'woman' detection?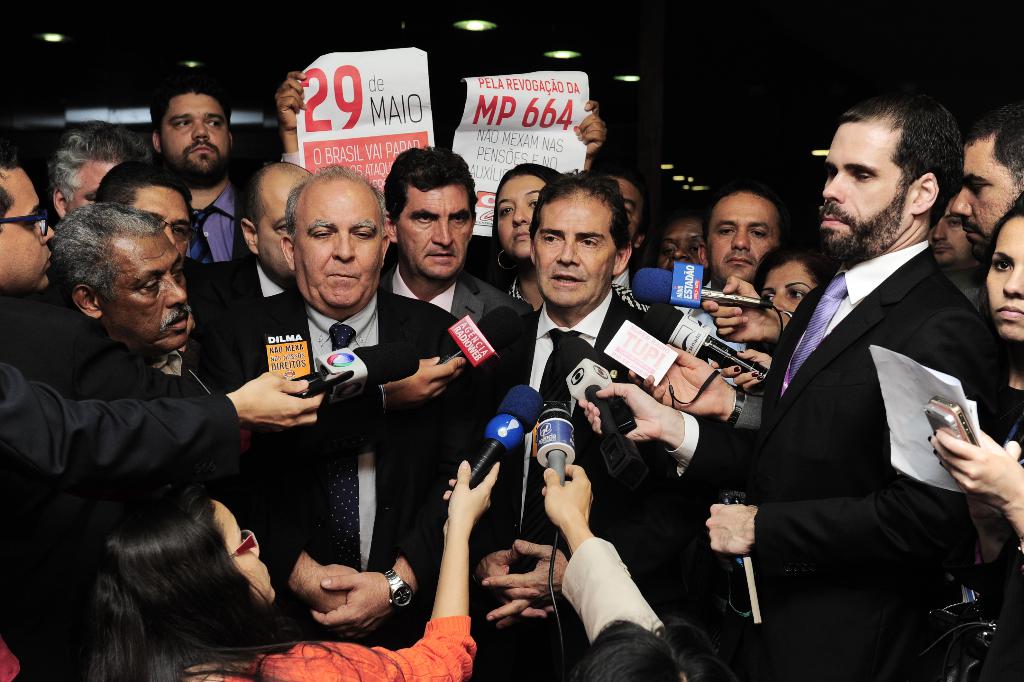
Rect(753, 241, 840, 328)
